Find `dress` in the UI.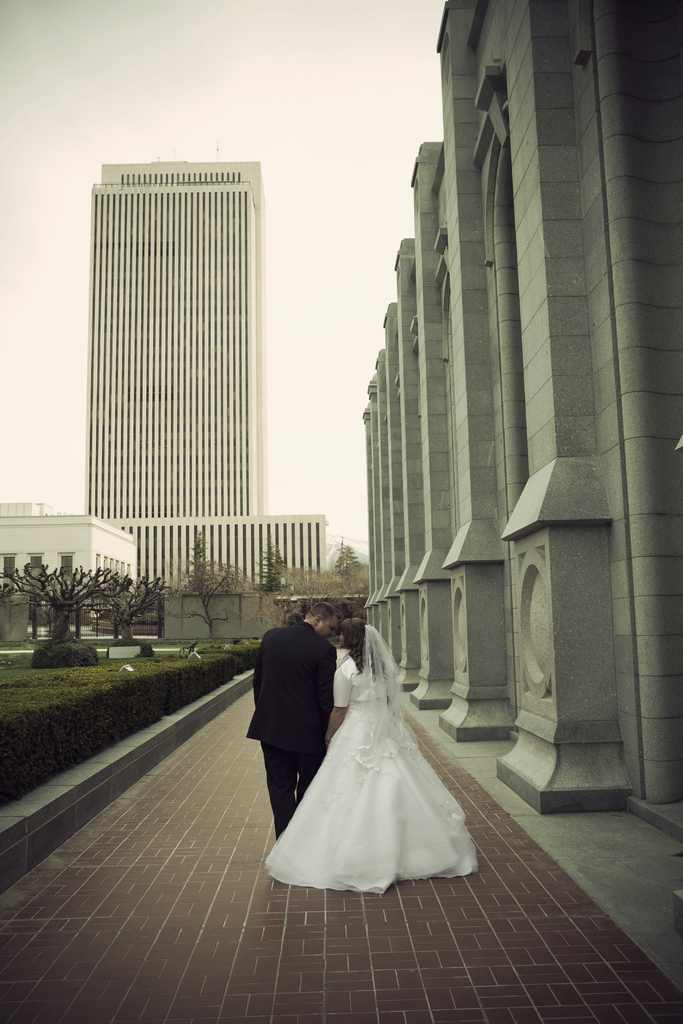
UI element at (x1=269, y1=624, x2=477, y2=913).
